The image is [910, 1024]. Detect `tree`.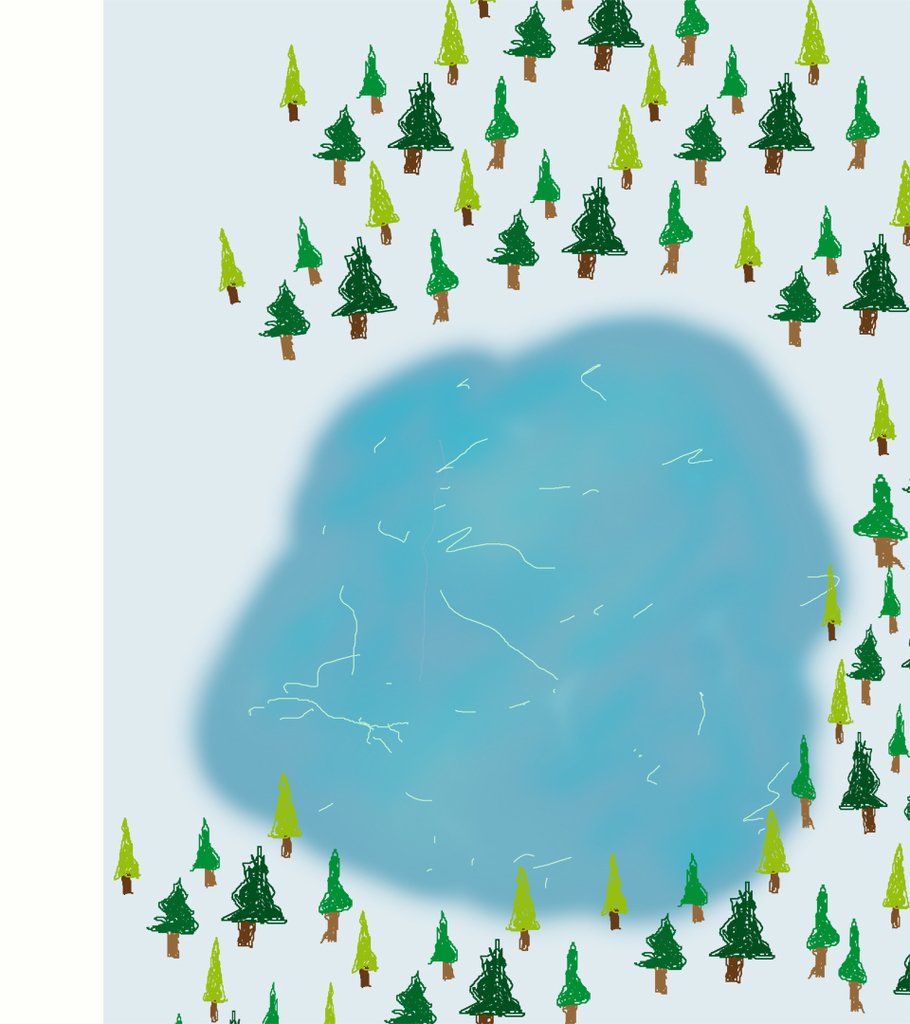
Detection: {"x1": 452, "y1": 150, "x2": 481, "y2": 229}.
